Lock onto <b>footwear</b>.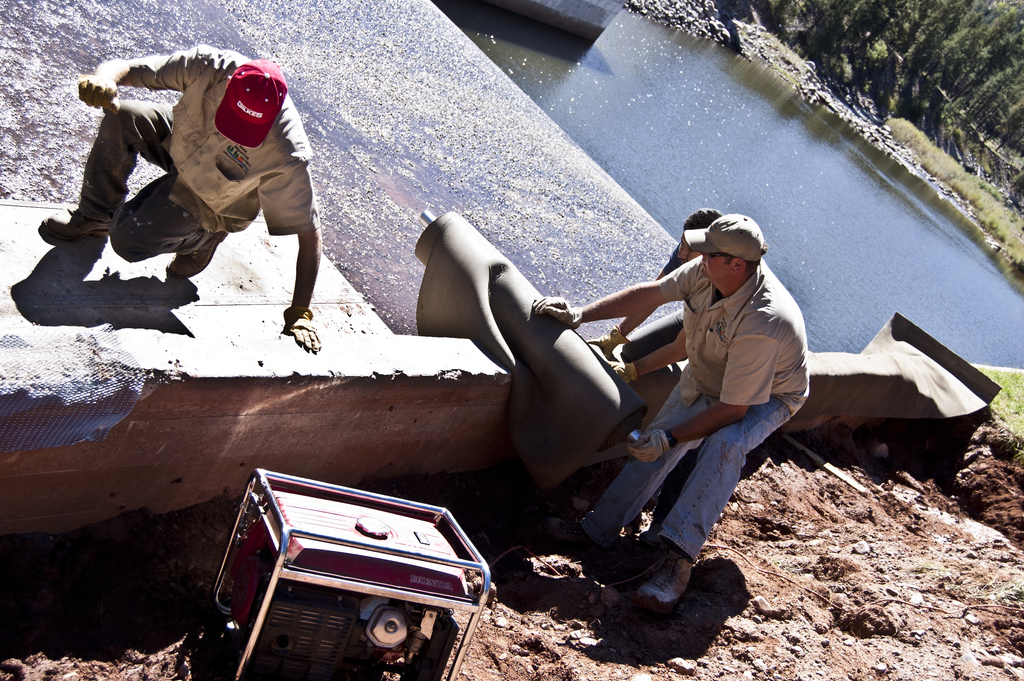
Locked: (left=535, top=518, right=606, bottom=555).
